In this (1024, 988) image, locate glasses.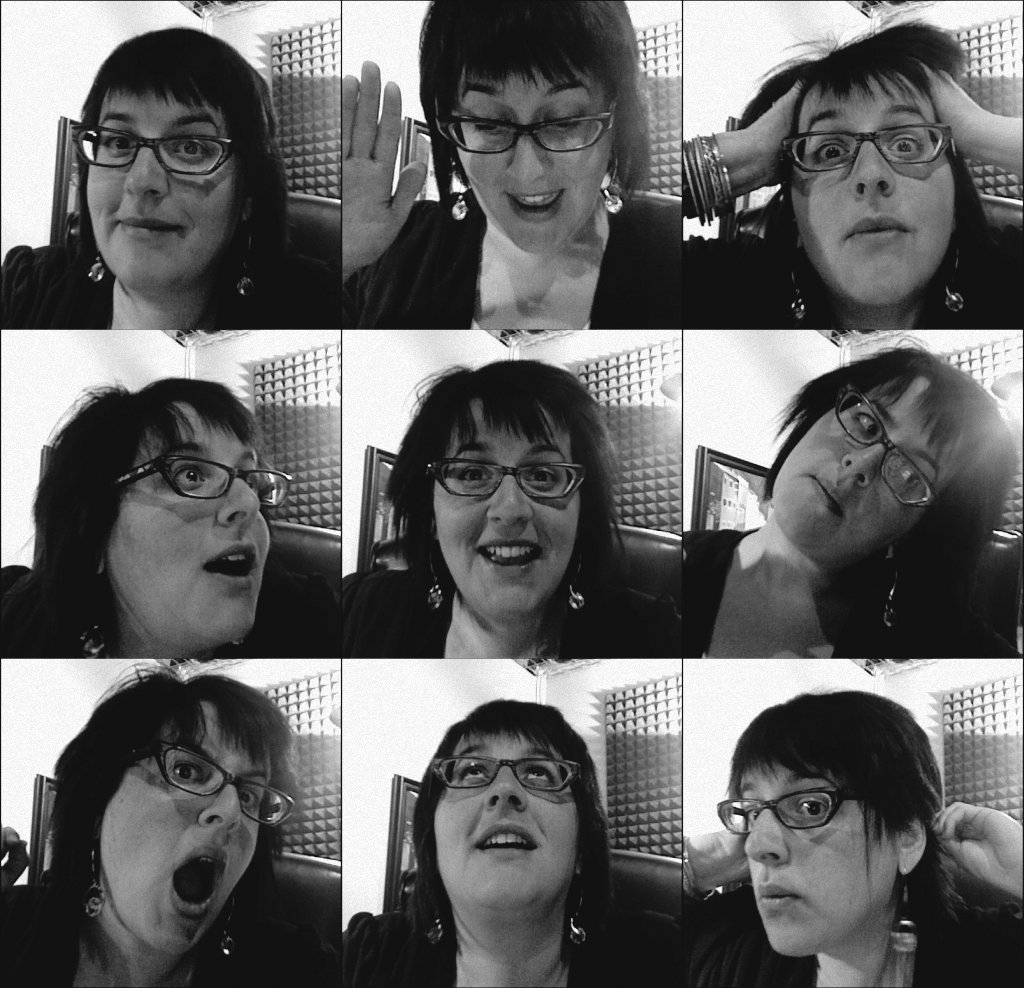
Bounding box: 82/128/233/190.
